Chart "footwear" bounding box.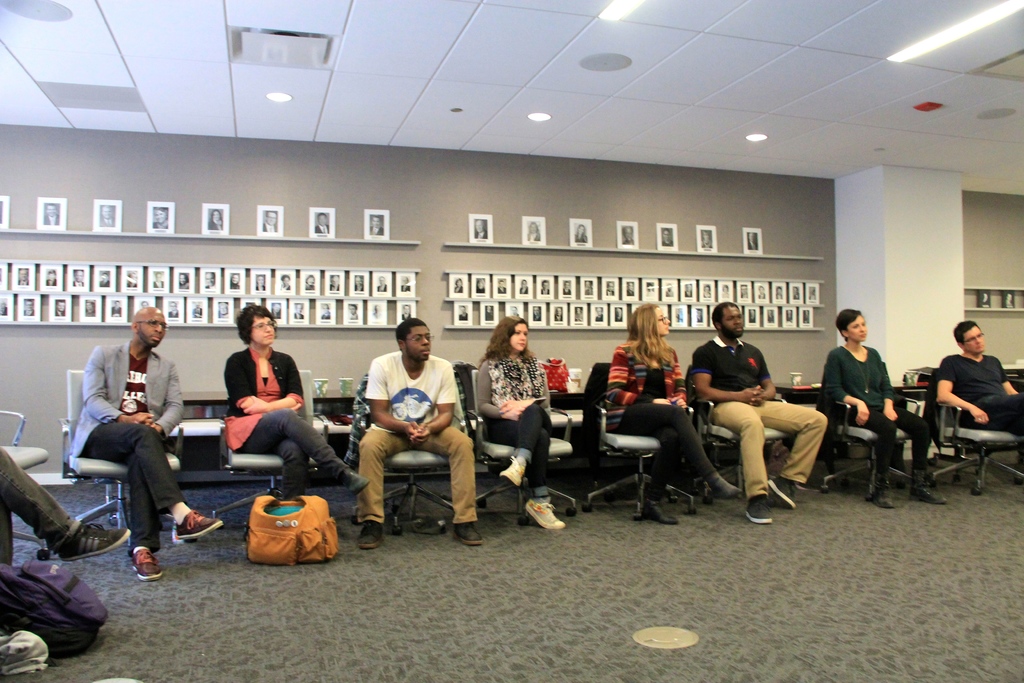
Charted: bbox=(502, 456, 528, 486).
